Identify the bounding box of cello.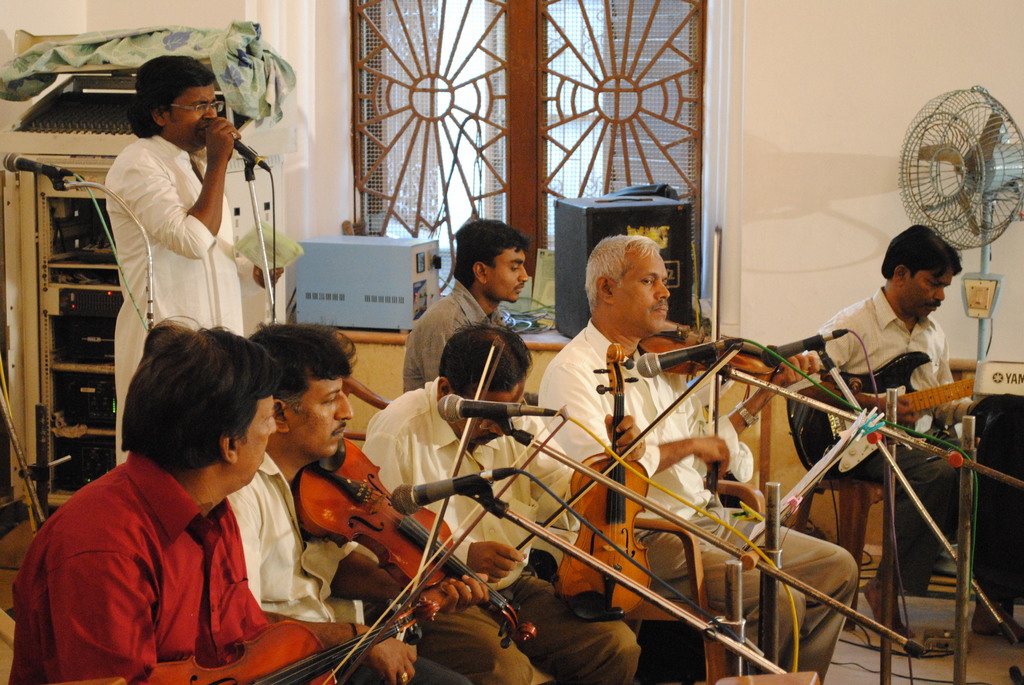
box(560, 342, 653, 627).
